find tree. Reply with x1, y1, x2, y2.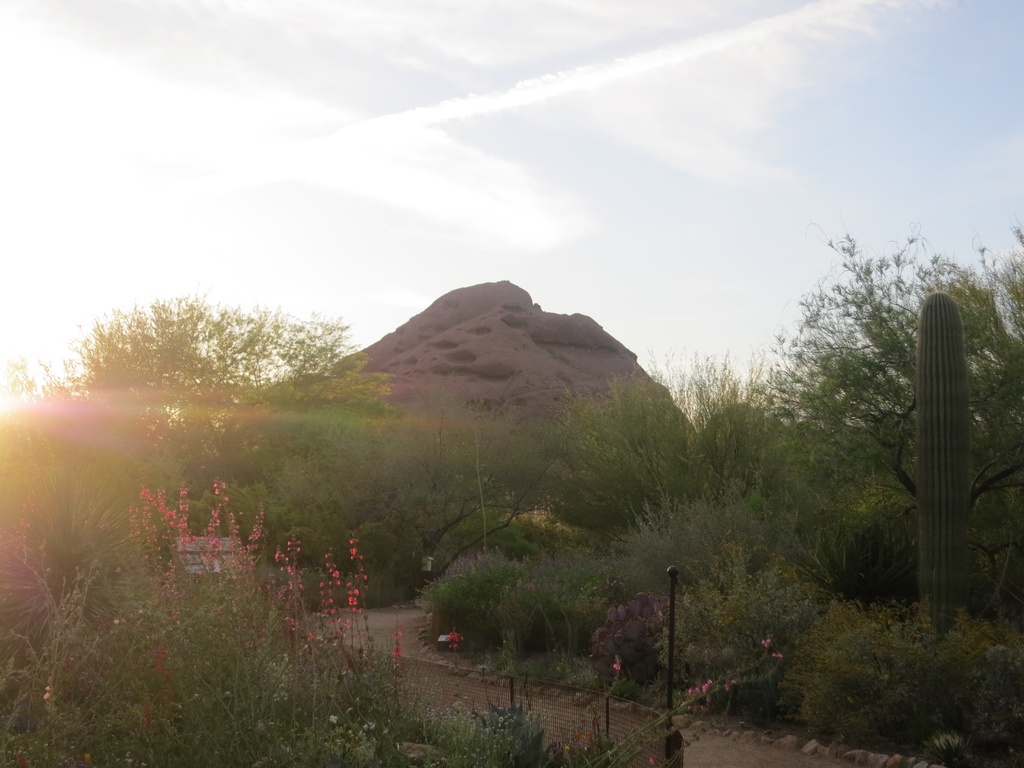
47, 294, 362, 424.
